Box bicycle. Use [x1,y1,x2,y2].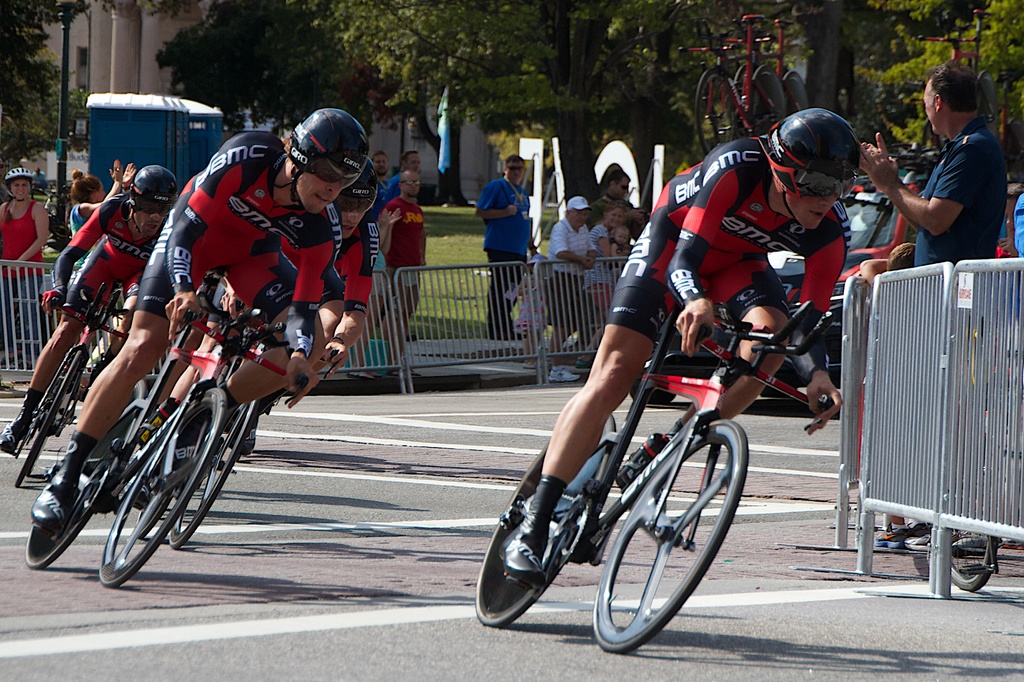
[678,17,787,156].
